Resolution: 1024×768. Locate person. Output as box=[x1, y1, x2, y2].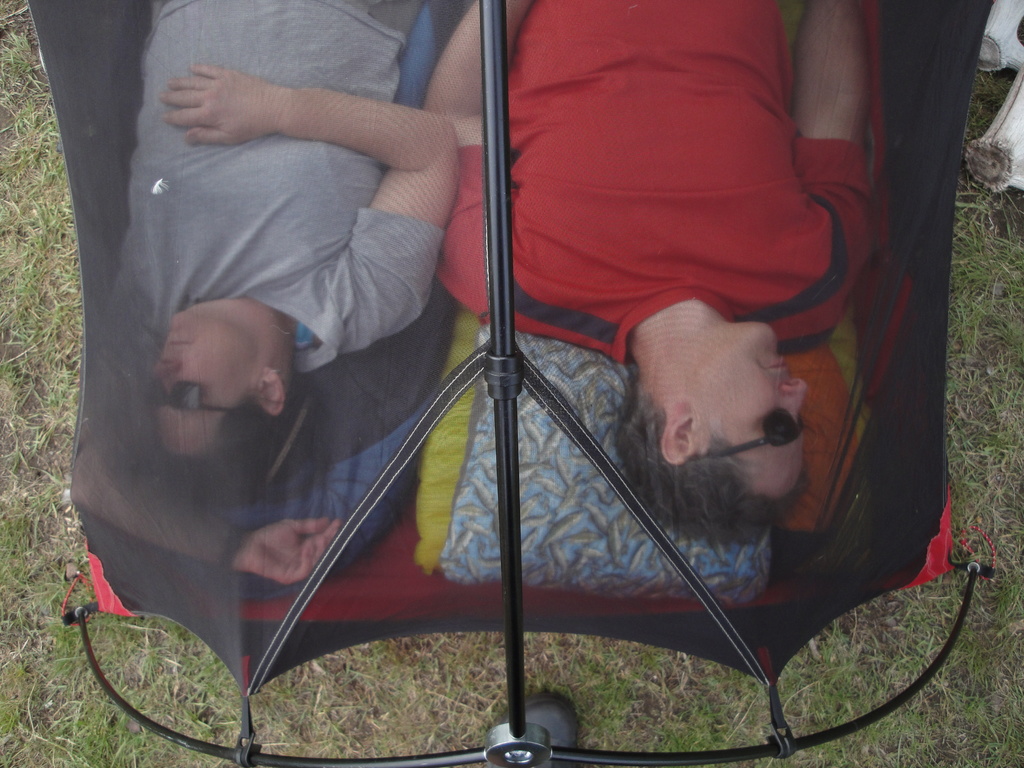
box=[75, 22, 460, 673].
